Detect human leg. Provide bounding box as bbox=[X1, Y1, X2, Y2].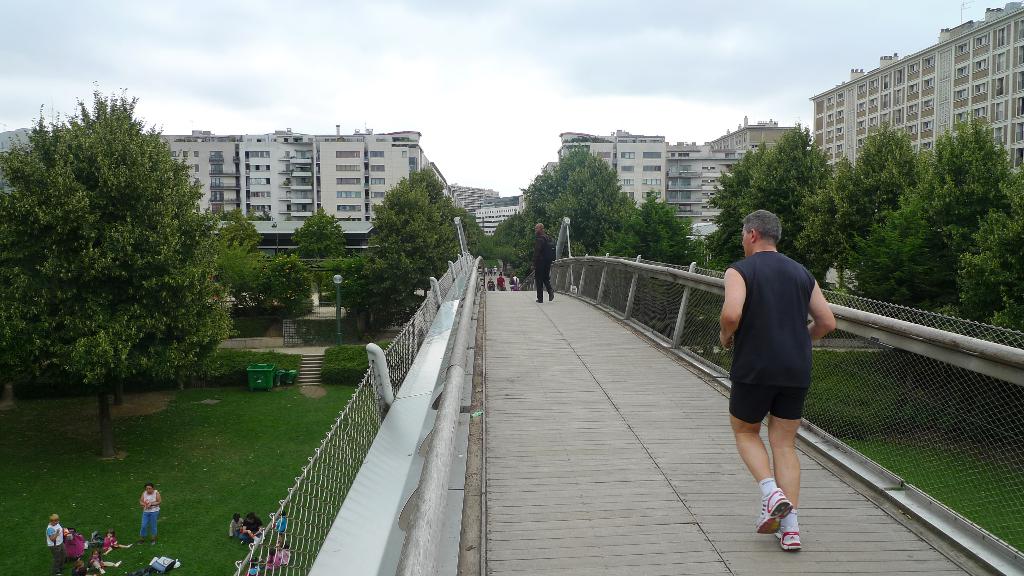
bbox=[136, 511, 148, 540].
